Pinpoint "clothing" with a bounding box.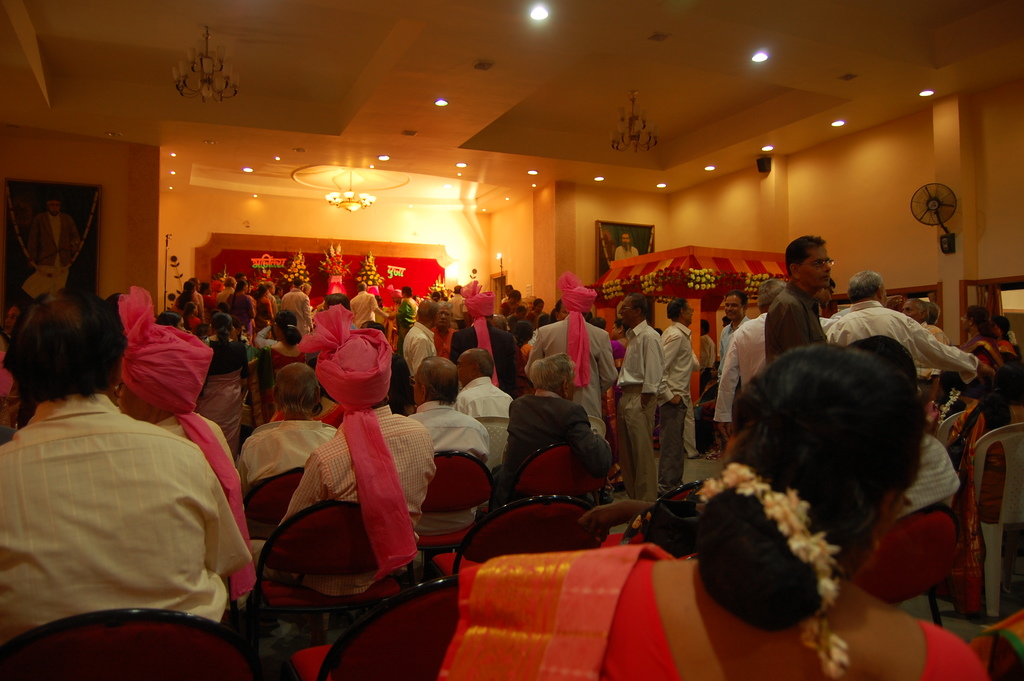
(22, 209, 104, 304).
